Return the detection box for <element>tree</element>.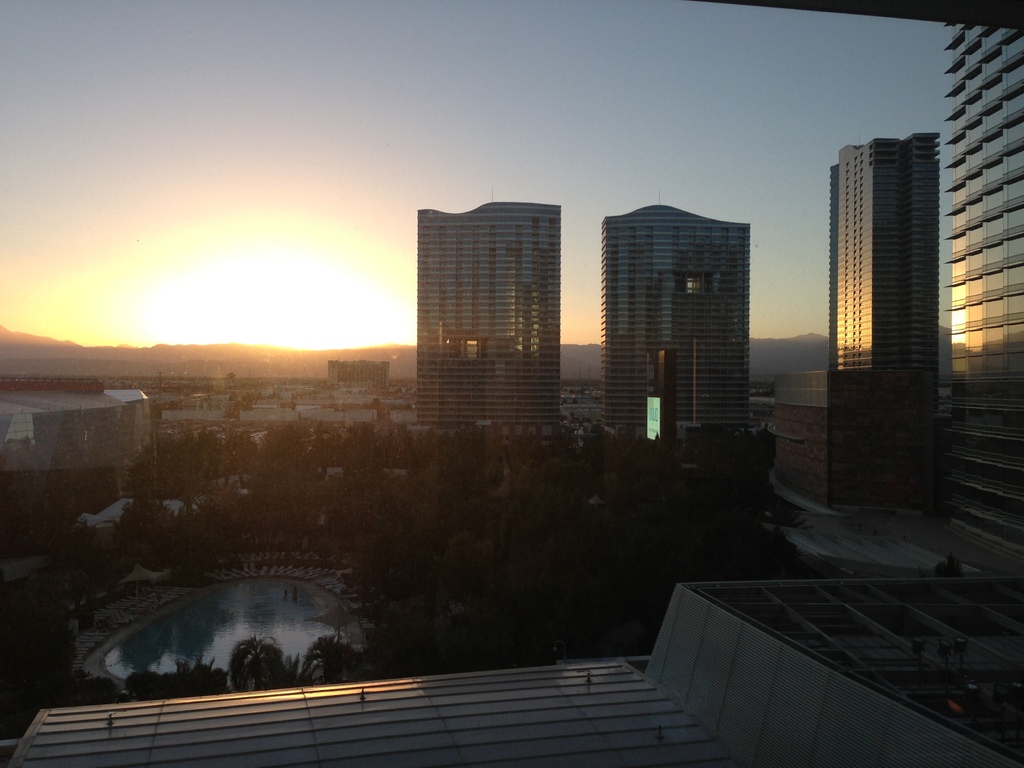
758,427,778,469.
